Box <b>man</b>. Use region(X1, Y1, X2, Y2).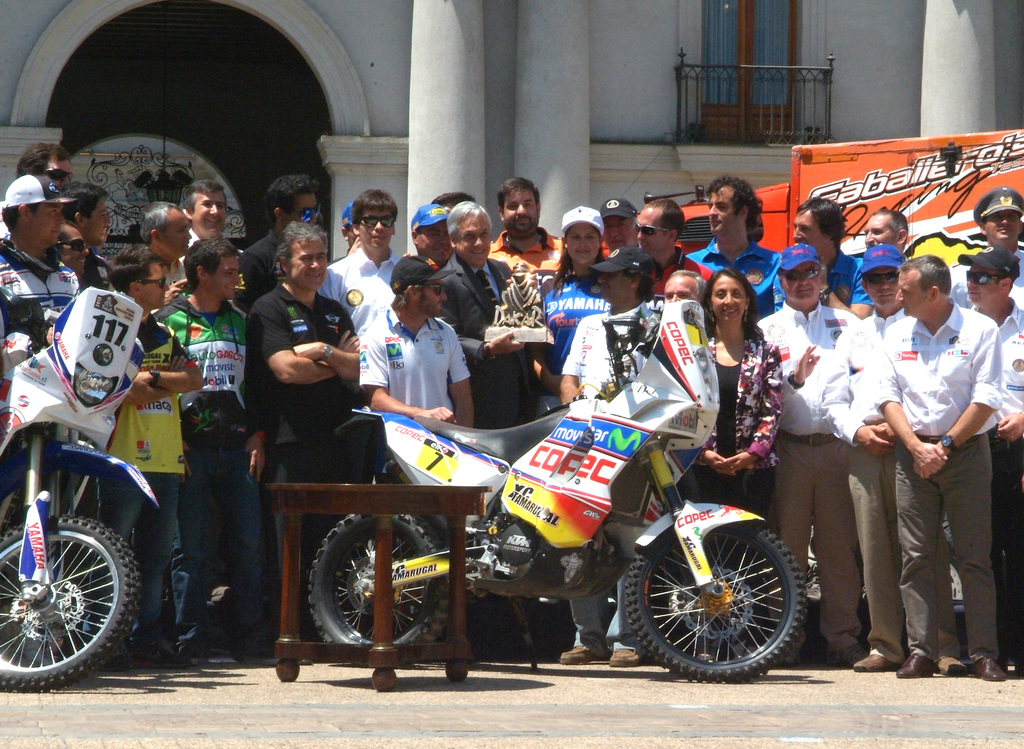
region(106, 238, 226, 684).
